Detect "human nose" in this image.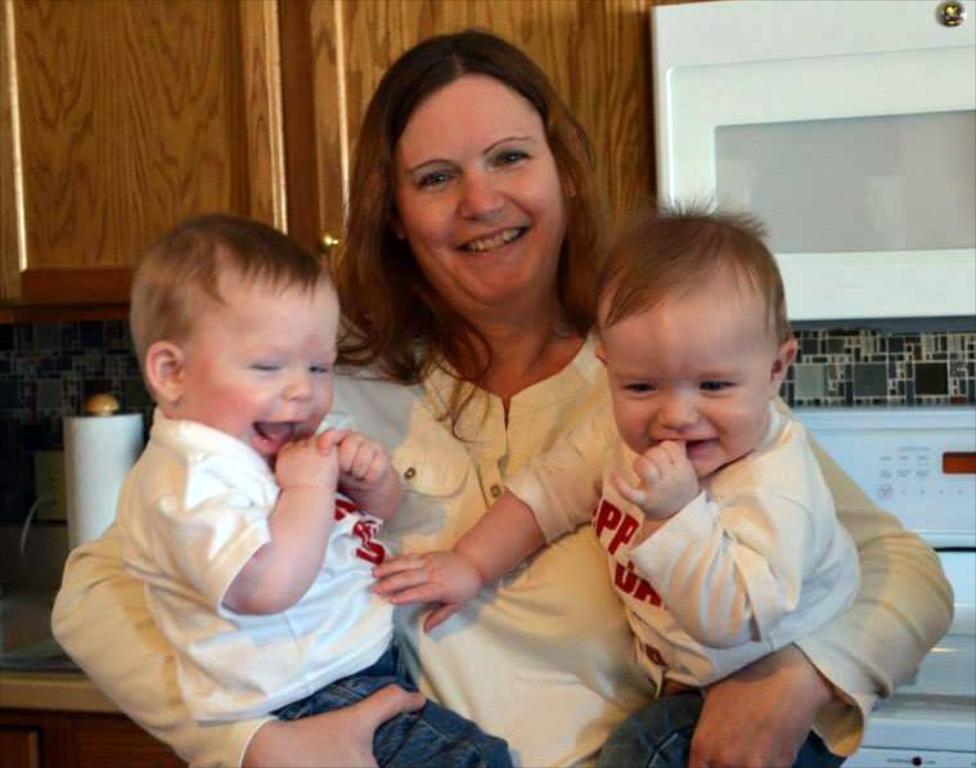
Detection: [x1=287, y1=373, x2=315, y2=400].
